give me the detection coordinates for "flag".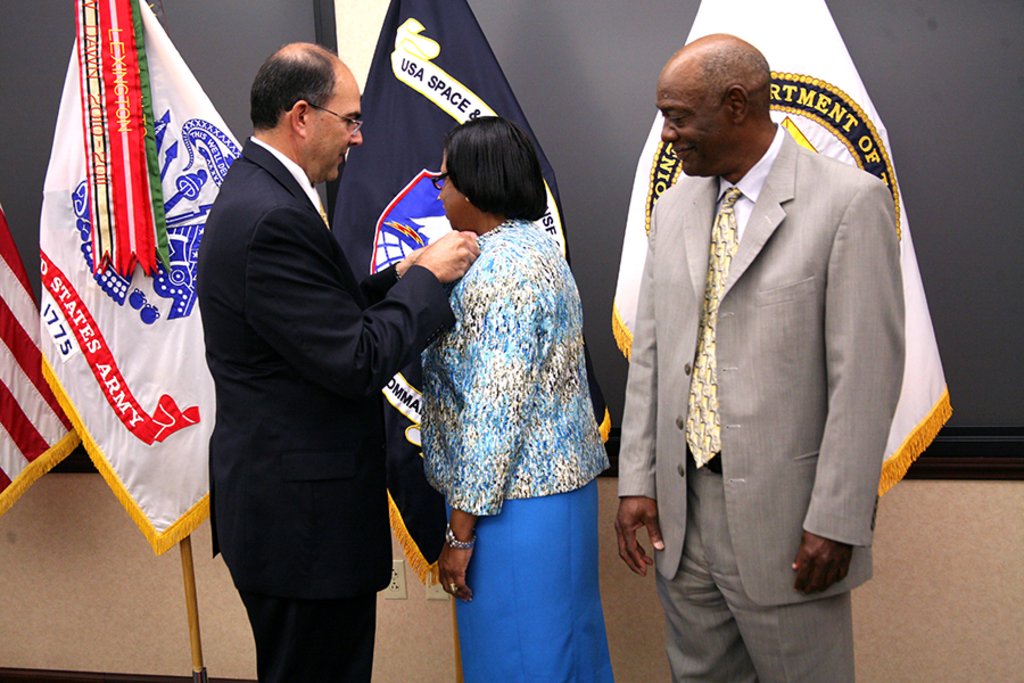
l=0, t=198, r=91, b=527.
